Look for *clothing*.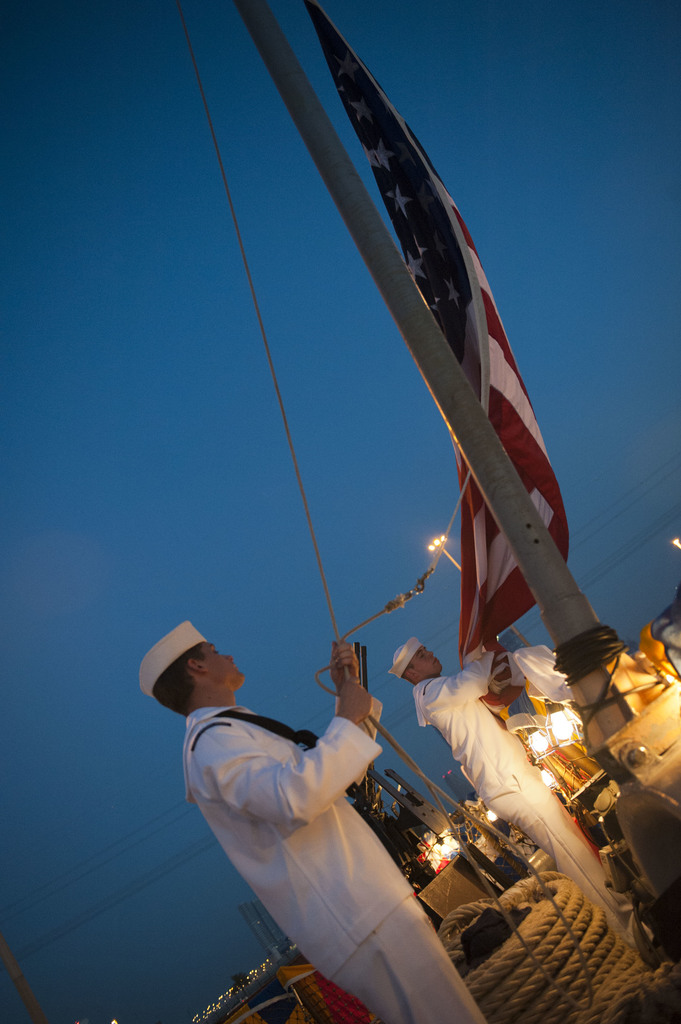
Found: <bbox>131, 659, 429, 958</bbox>.
